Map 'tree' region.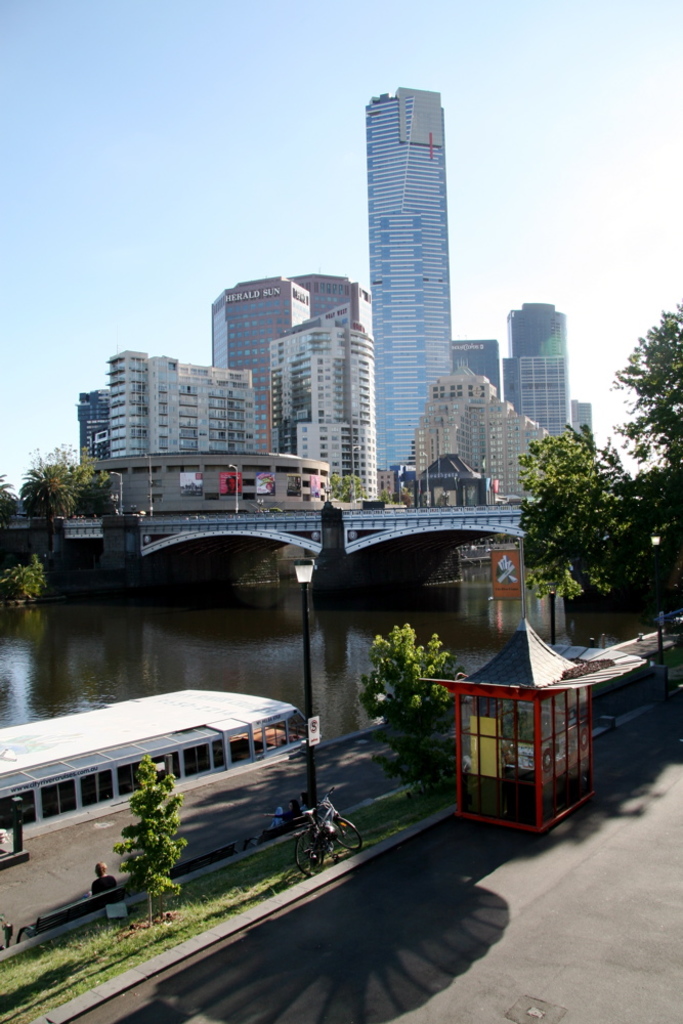
Mapped to 10:433:114:573.
